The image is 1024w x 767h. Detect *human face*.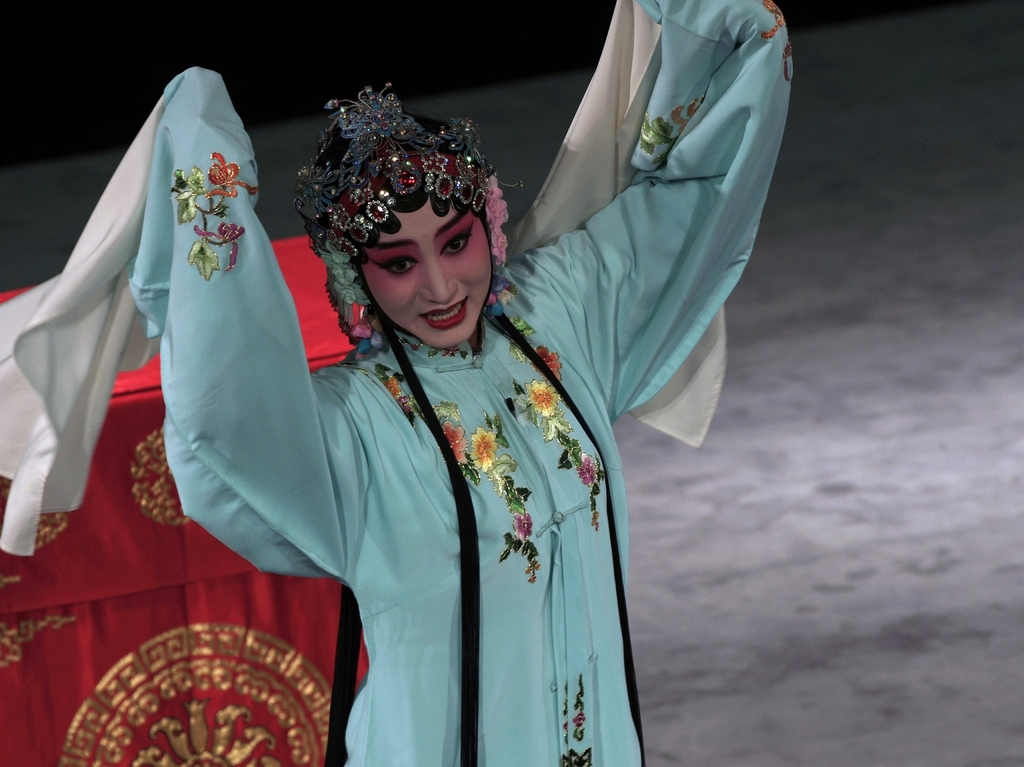
Detection: (361,204,495,343).
